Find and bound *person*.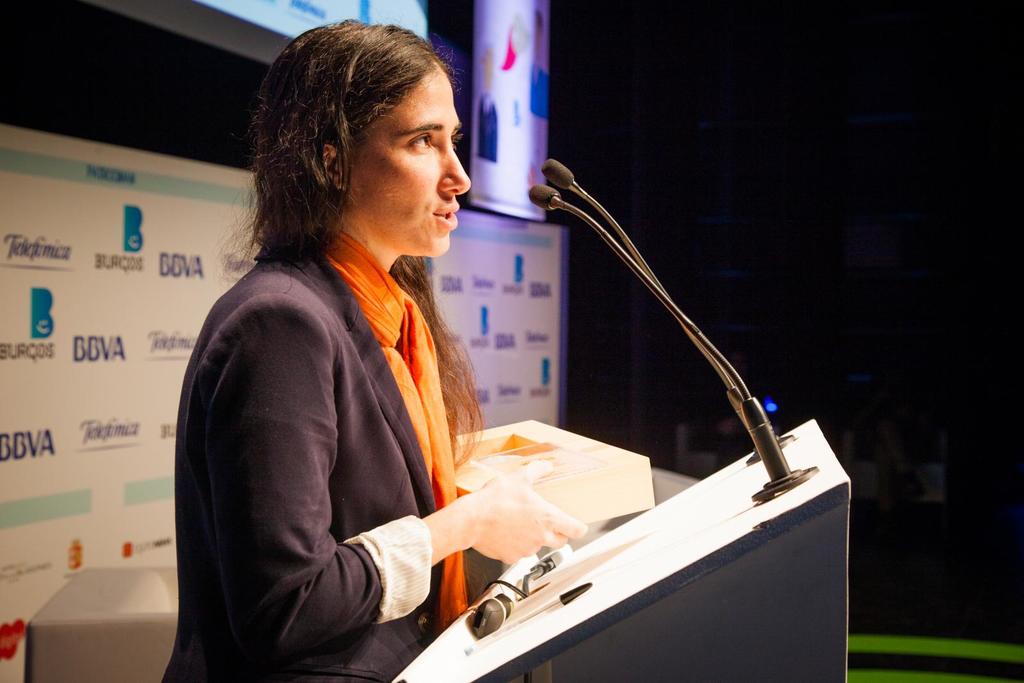
Bound: {"x1": 161, "y1": 20, "x2": 593, "y2": 682}.
